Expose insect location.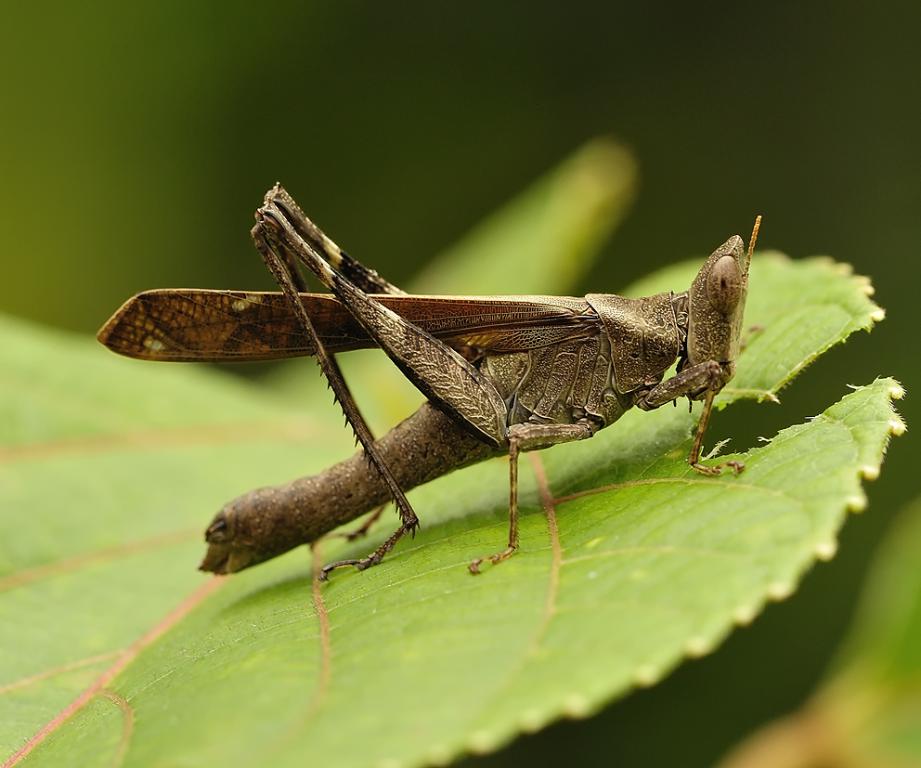
Exposed at rect(94, 181, 766, 579).
